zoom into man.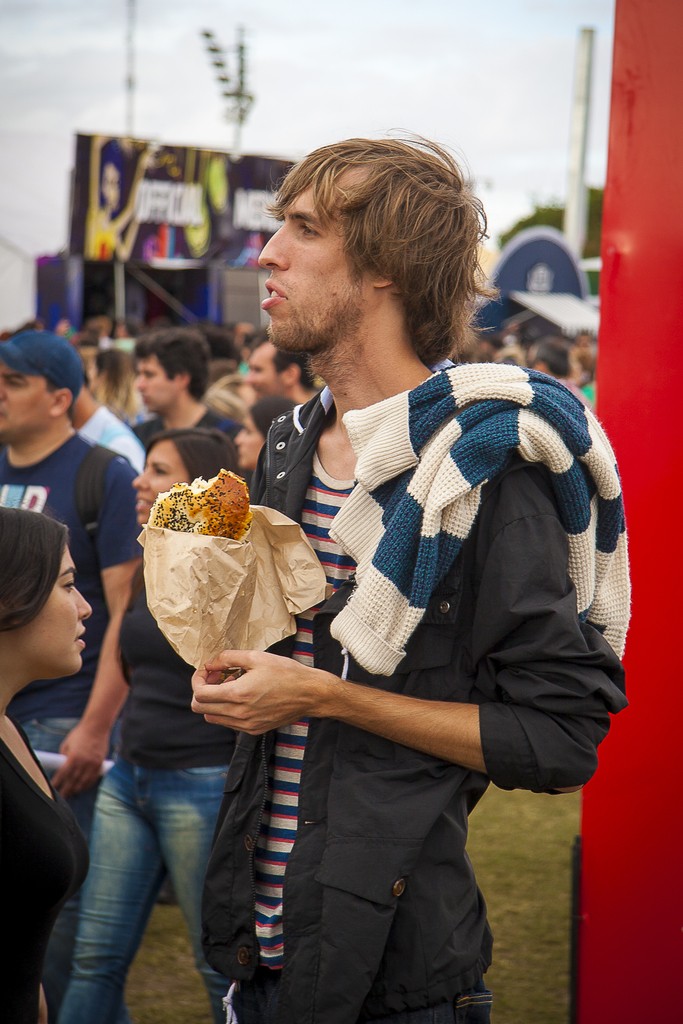
Zoom target: <region>132, 326, 243, 445</region>.
